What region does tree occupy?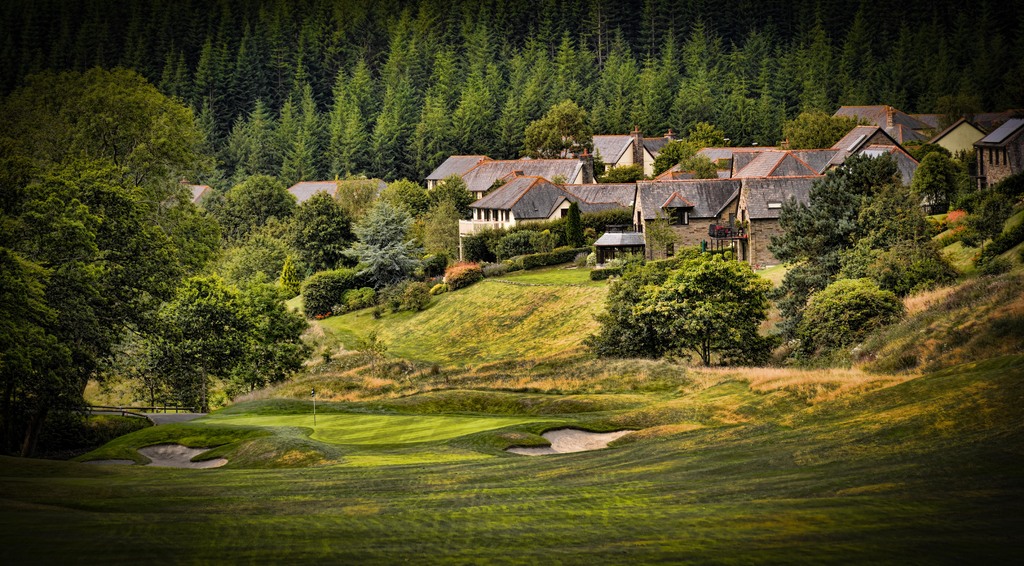
l=580, t=0, r=609, b=81.
